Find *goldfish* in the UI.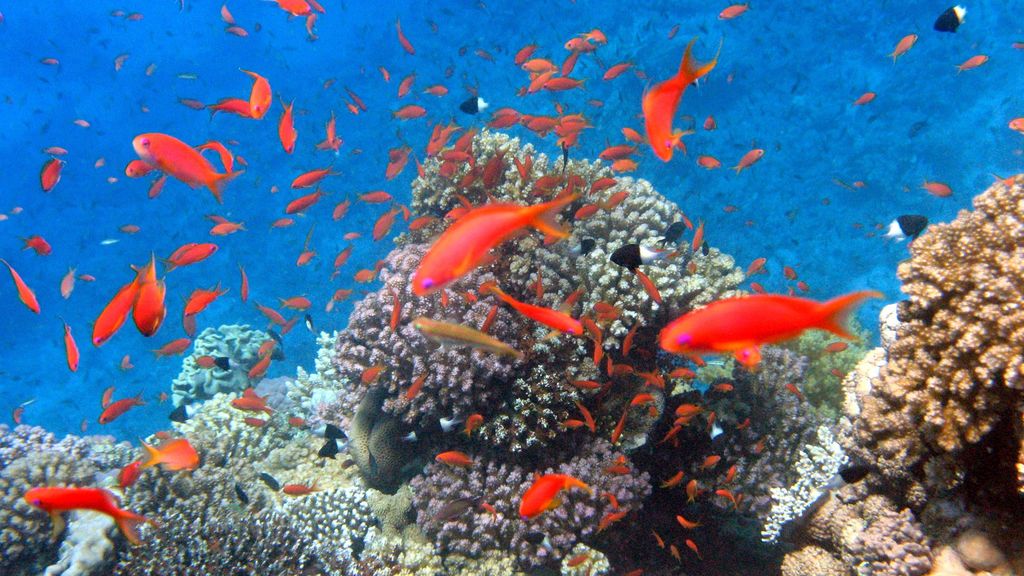
UI element at 206,210,225,224.
